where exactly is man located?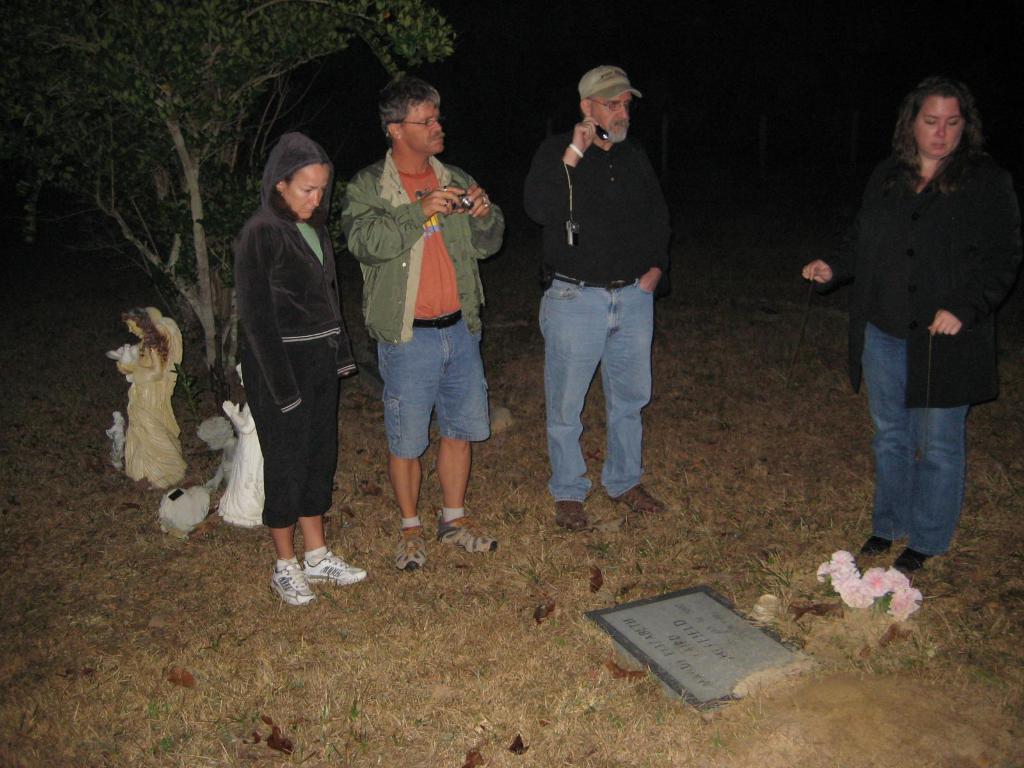
Its bounding box is {"x1": 519, "y1": 65, "x2": 682, "y2": 516}.
